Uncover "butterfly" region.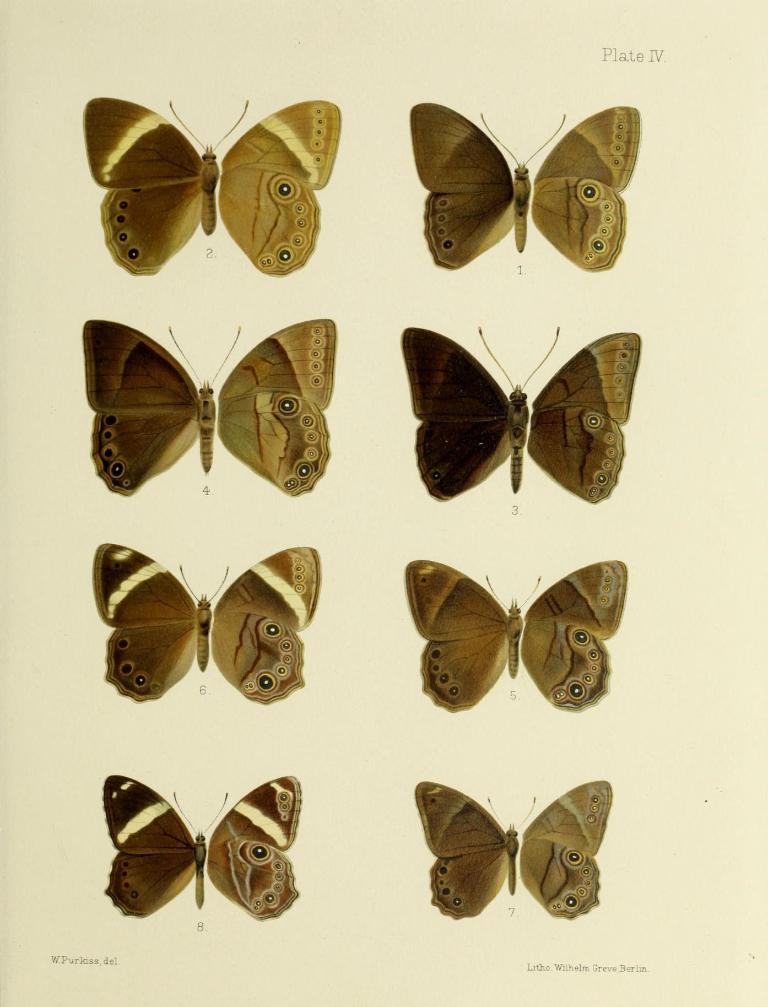
Uncovered: [409, 778, 621, 923].
